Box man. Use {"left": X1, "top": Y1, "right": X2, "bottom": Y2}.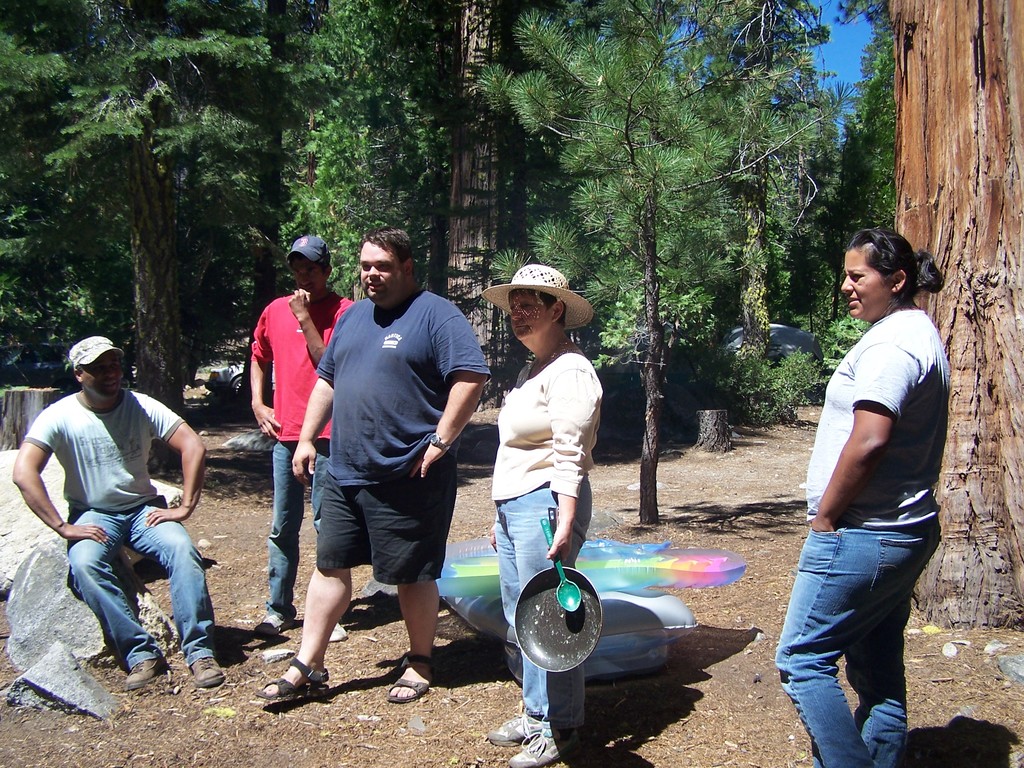
{"left": 255, "top": 236, "right": 357, "bottom": 644}.
